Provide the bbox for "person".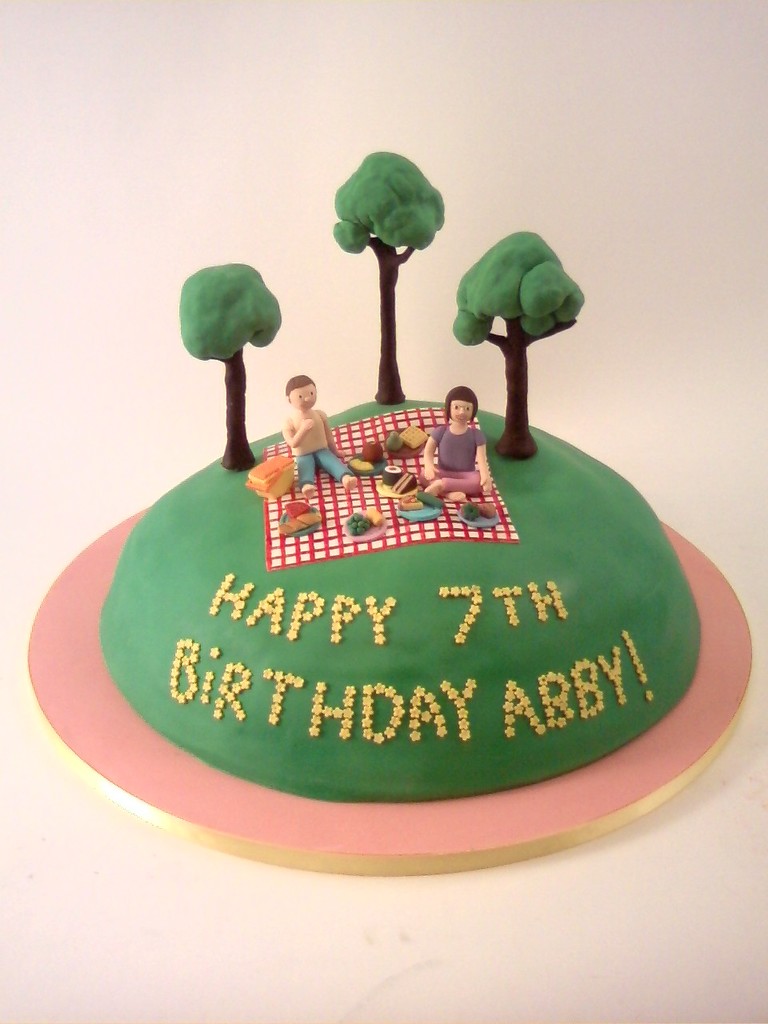
box=[278, 363, 370, 508].
